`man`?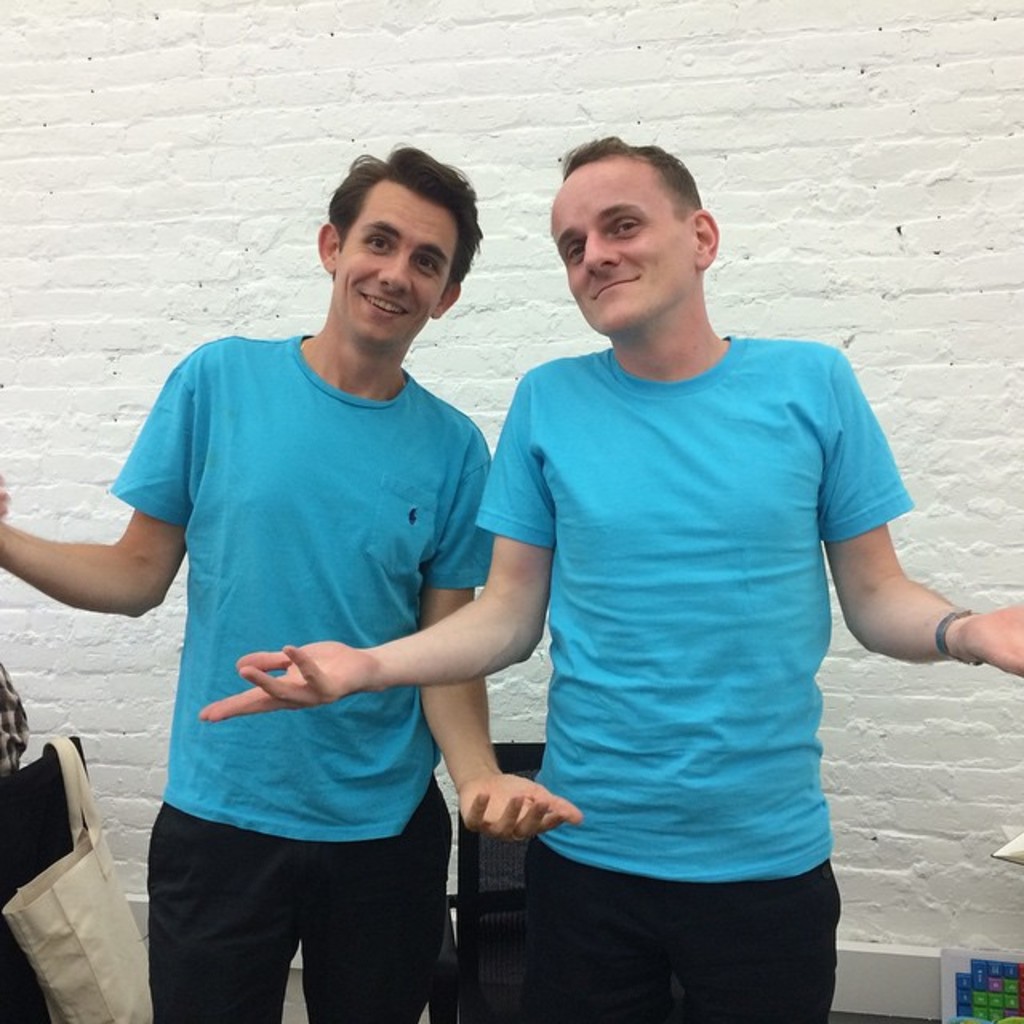
(182, 128, 1022, 1022)
